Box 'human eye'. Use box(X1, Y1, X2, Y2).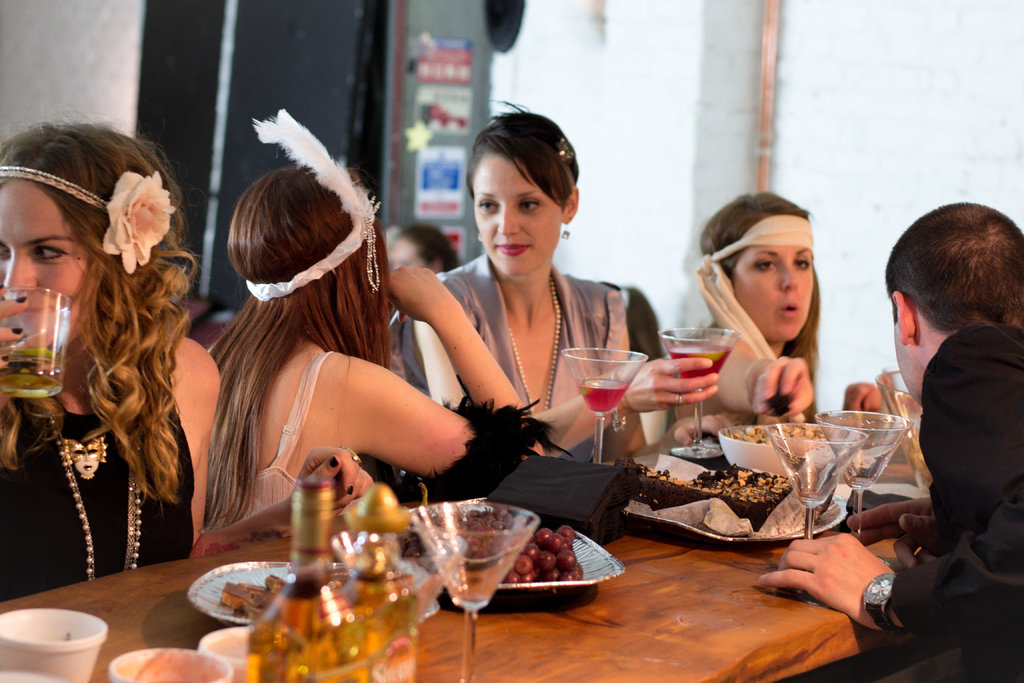
box(750, 258, 778, 273).
